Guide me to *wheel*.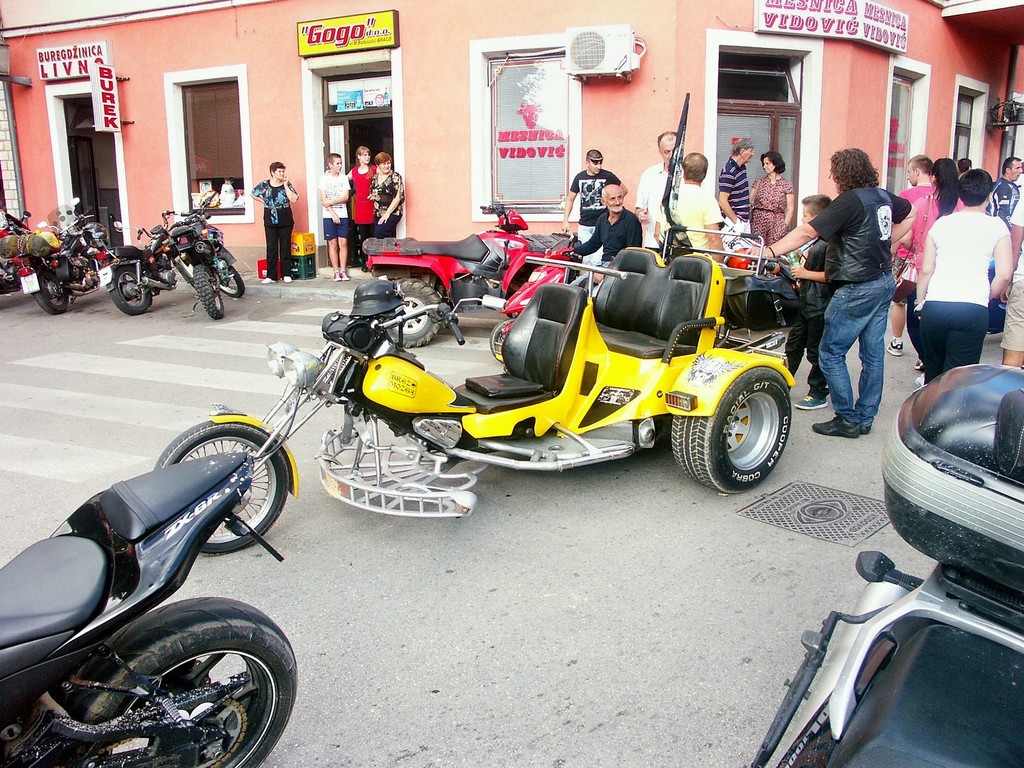
Guidance: locate(189, 264, 225, 322).
